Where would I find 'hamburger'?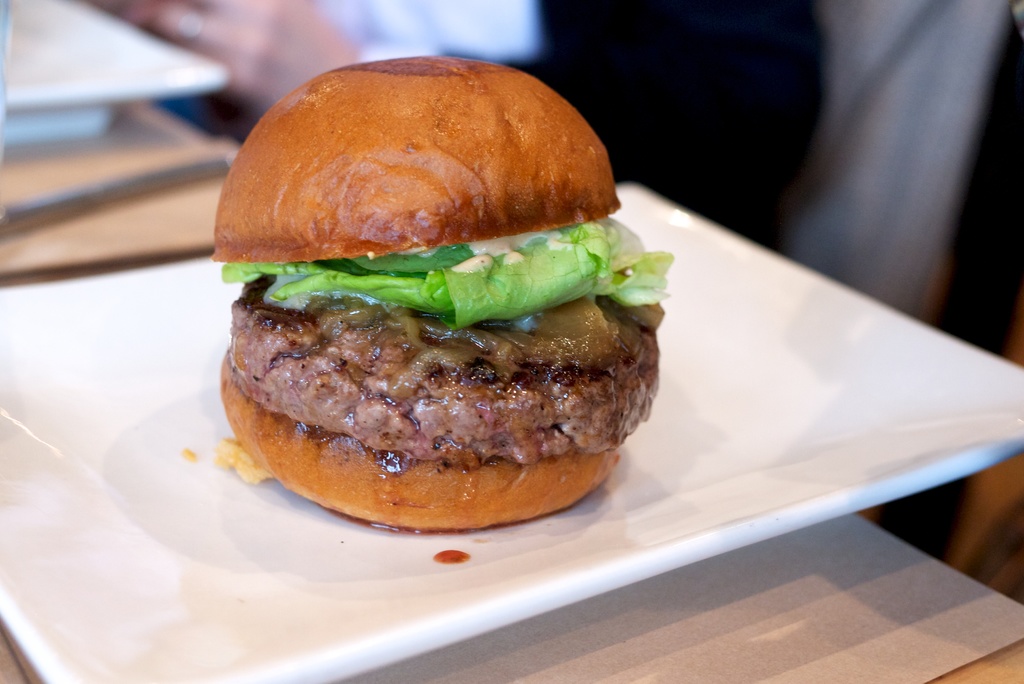
At {"left": 216, "top": 51, "right": 673, "bottom": 535}.
